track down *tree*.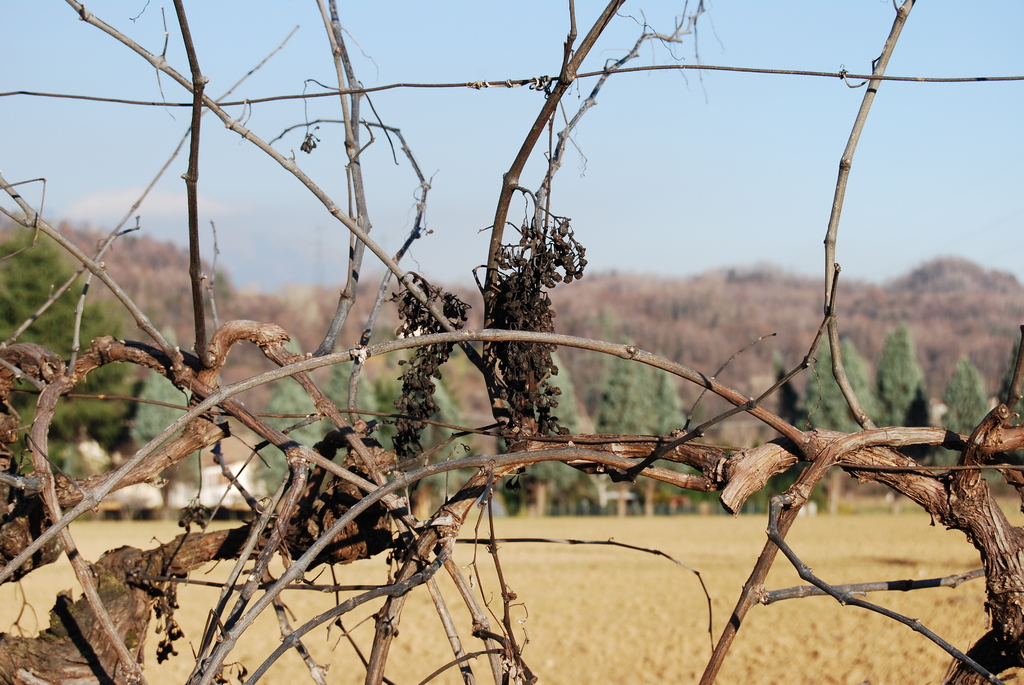
Tracked to (x1=250, y1=340, x2=321, y2=537).
